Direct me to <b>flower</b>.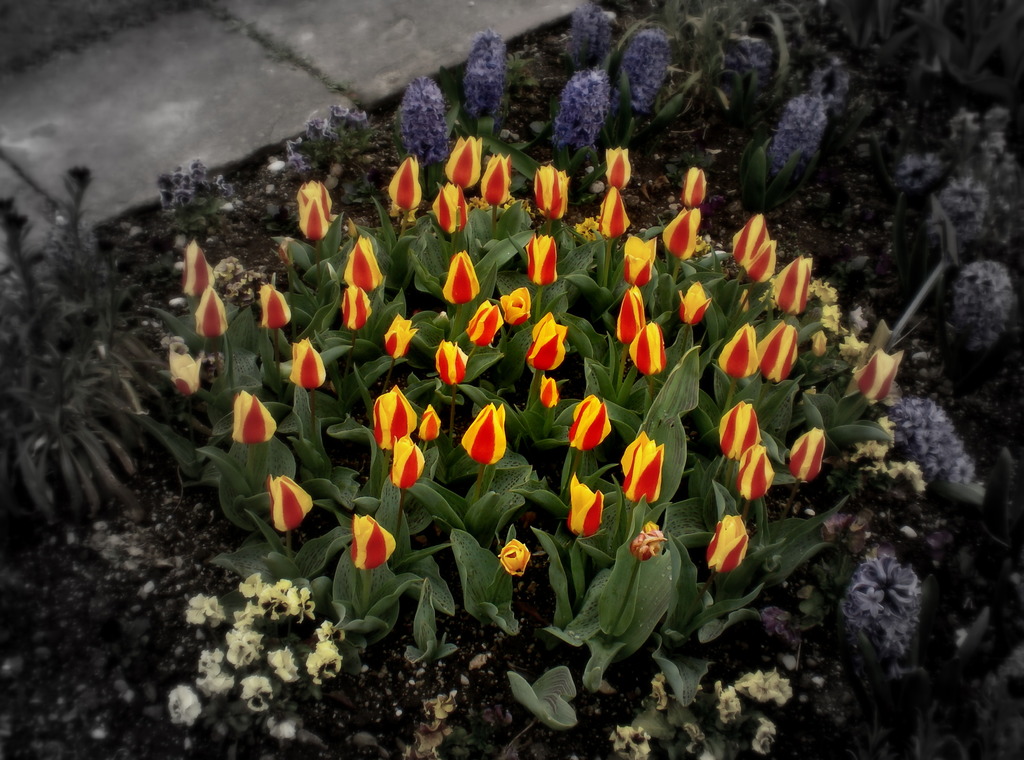
Direction: (435, 339, 467, 387).
